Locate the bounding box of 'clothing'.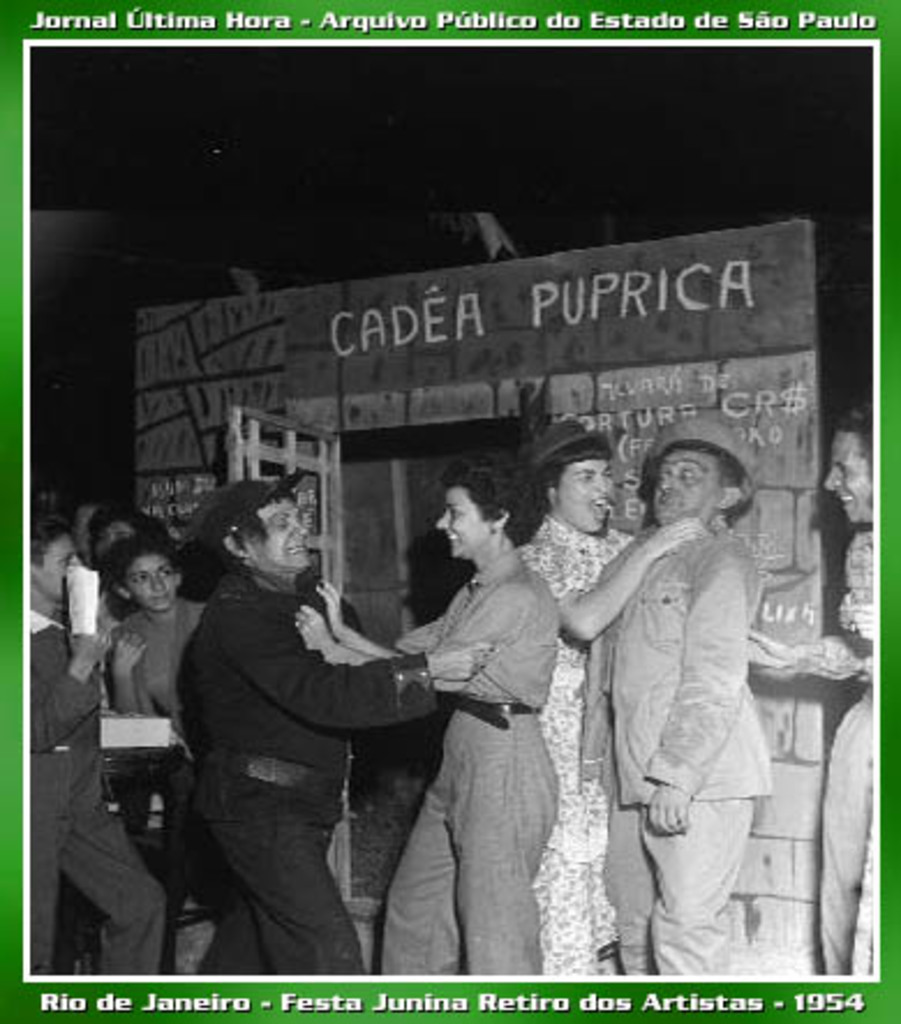
Bounding box: detection(813, 478, 894, 987).
